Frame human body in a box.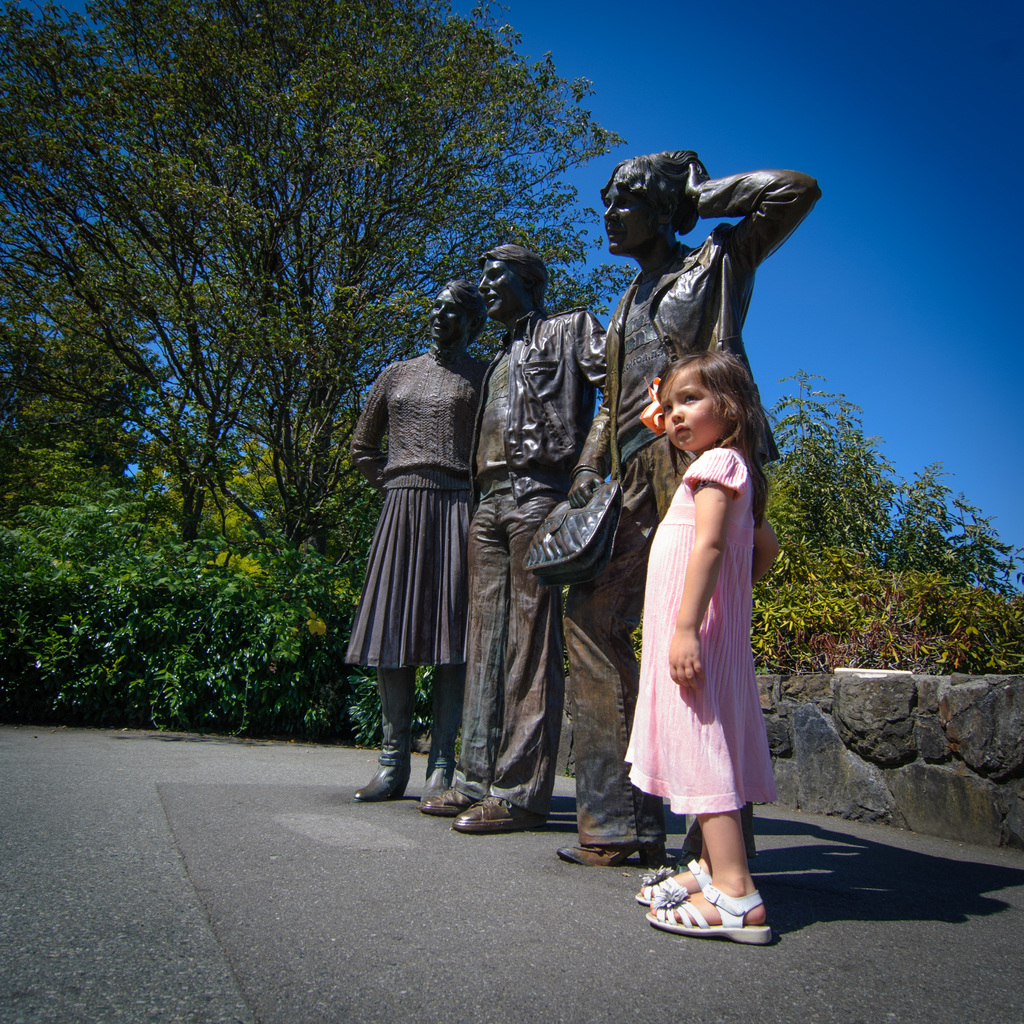
{"x1": 567, "y1": 146, "x2": 826, "y2": 865}.
